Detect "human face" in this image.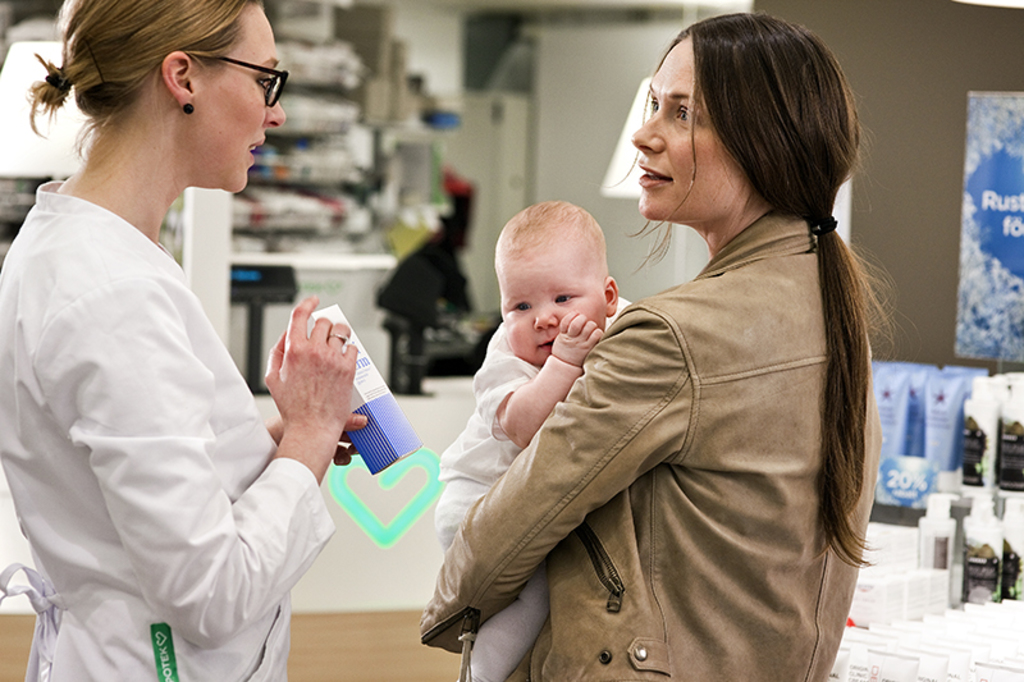
Detection: box=[634, 41, 744, 219].
